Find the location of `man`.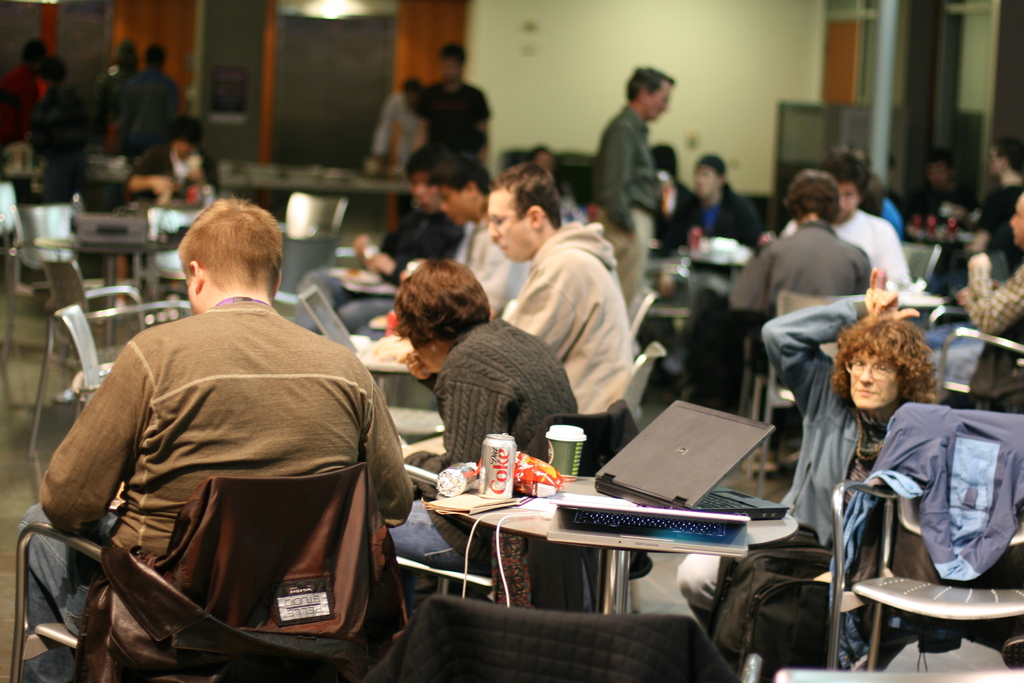
Location: rect(121, 115, 222, 313).
